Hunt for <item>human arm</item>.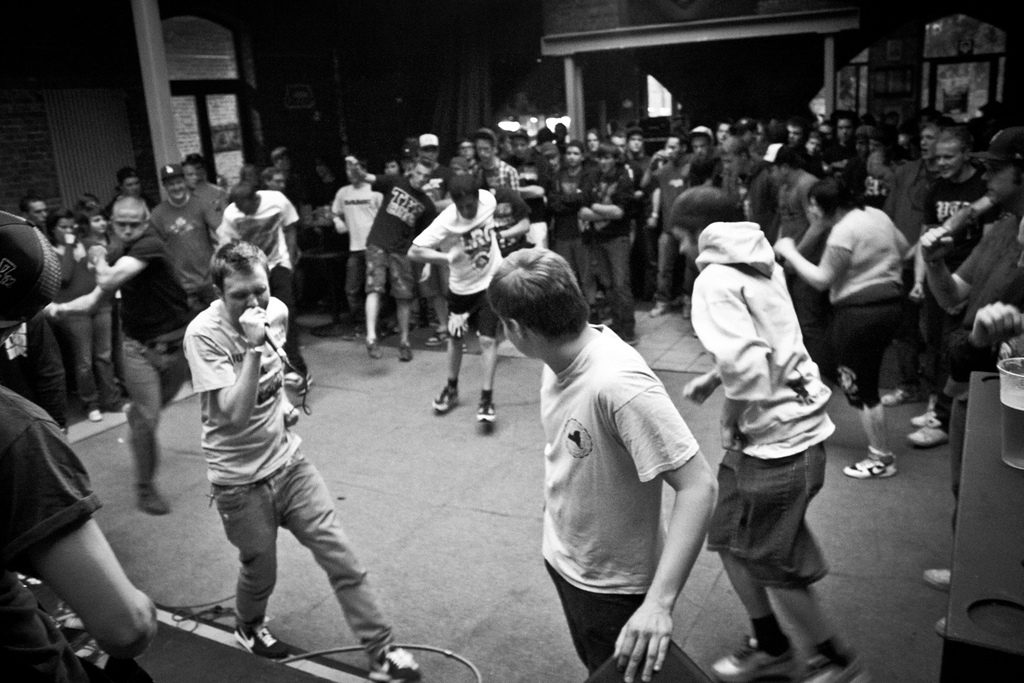
Hunted down at <box>585,179,636,223</box>.
